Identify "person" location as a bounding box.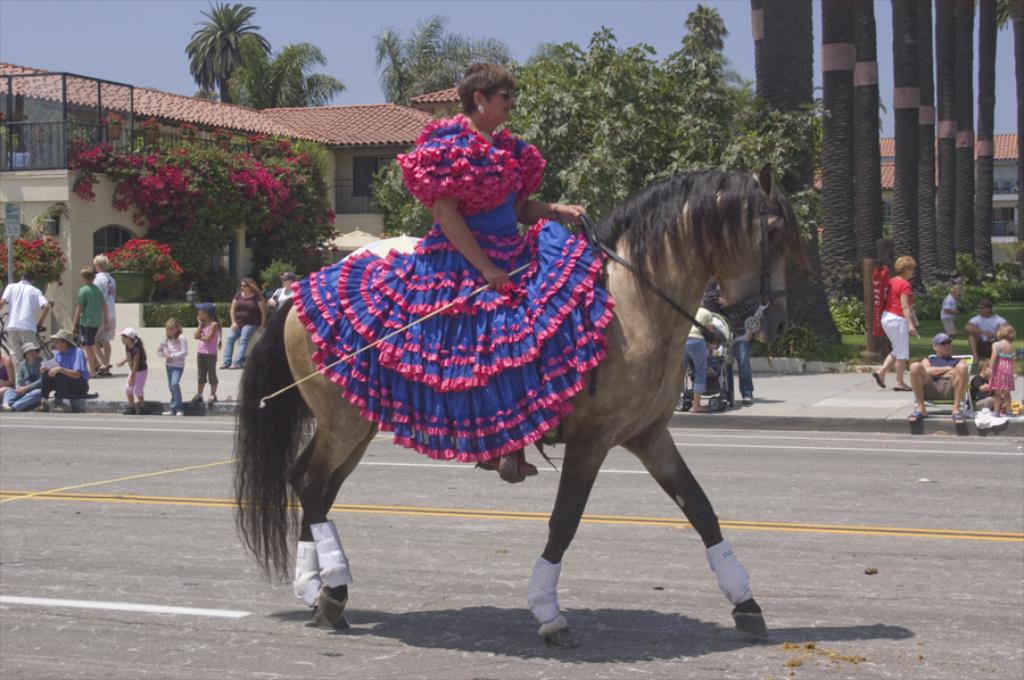
<bbox>193, 301, 225, 404</bbox>.
